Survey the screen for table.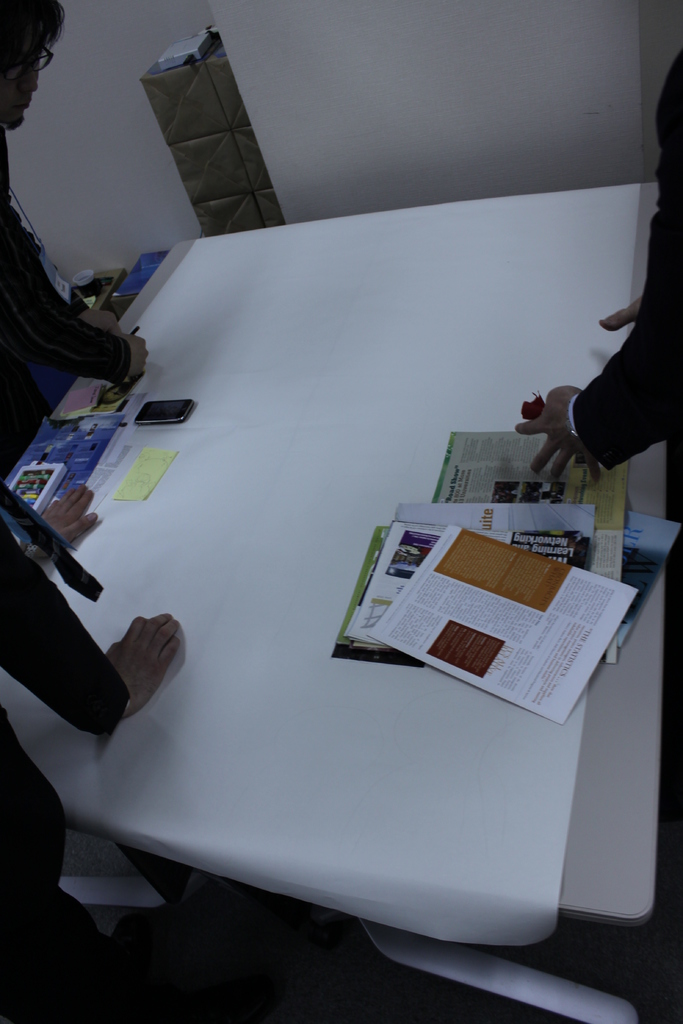
Survey found: box=[19, 308, 644, 989].
